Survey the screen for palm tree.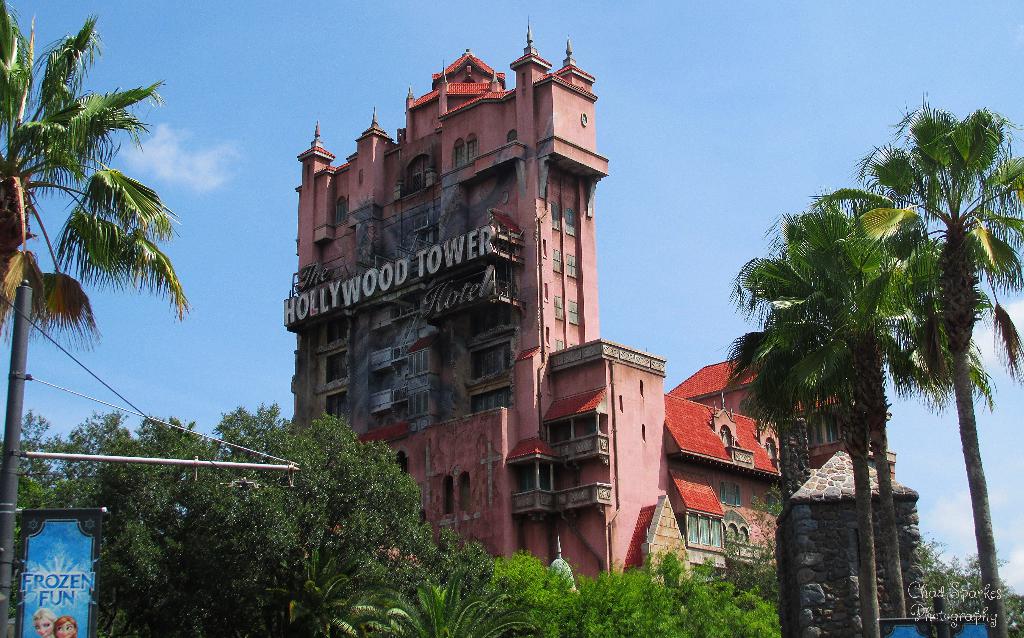
Survey found: BBox(834, 74, 1023, 637).
